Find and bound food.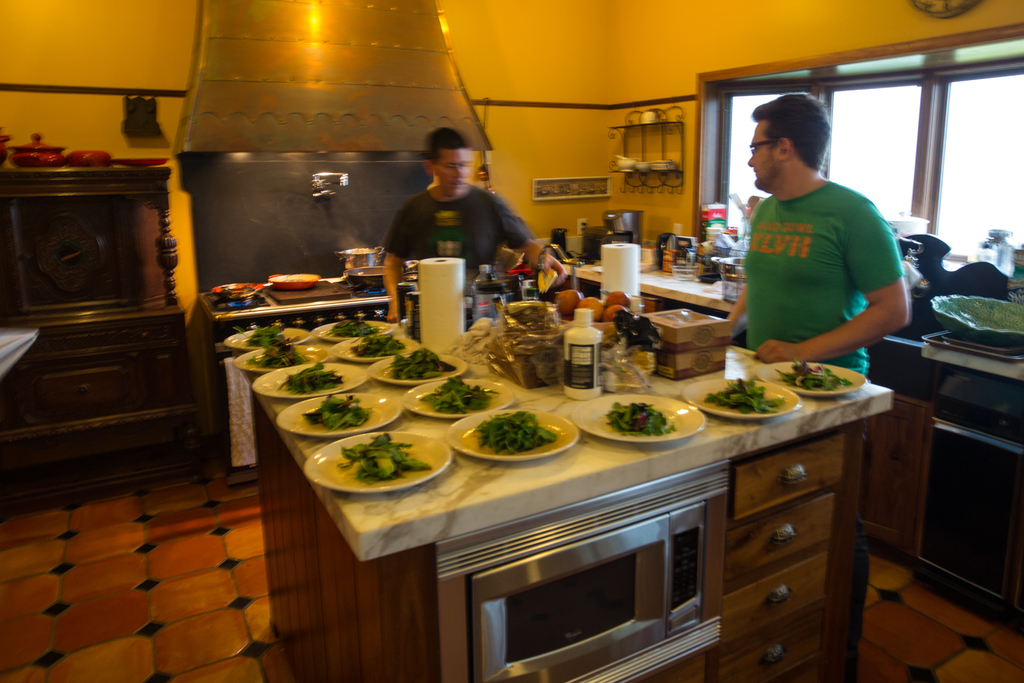
Bound: [601,399,675,437].
